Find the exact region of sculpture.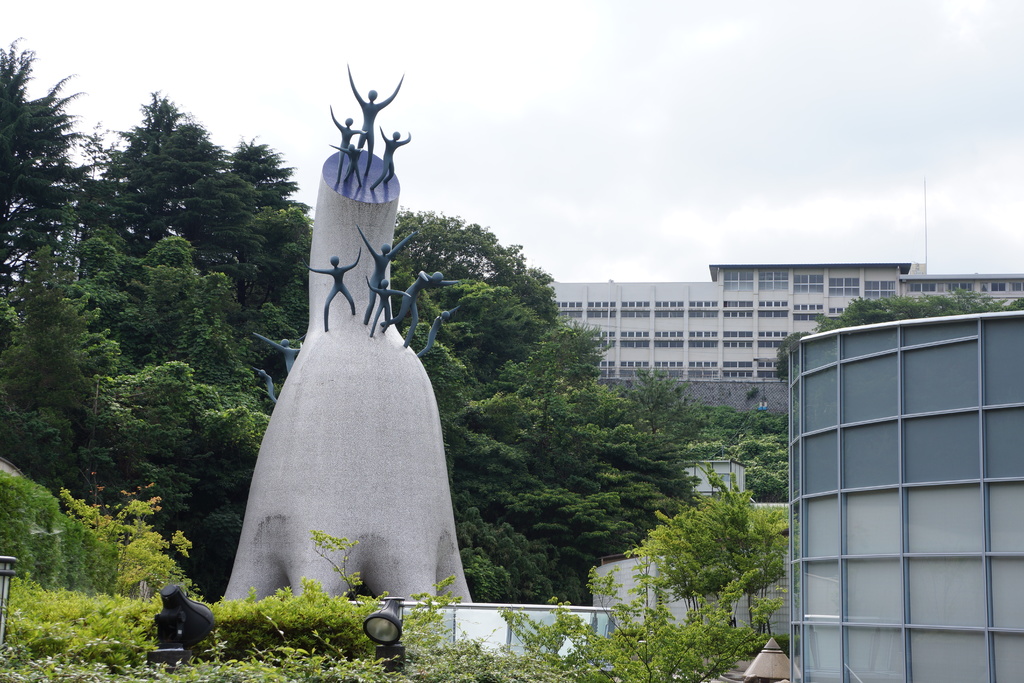
Exact region: l=296, t=240, r=362, b=333.
